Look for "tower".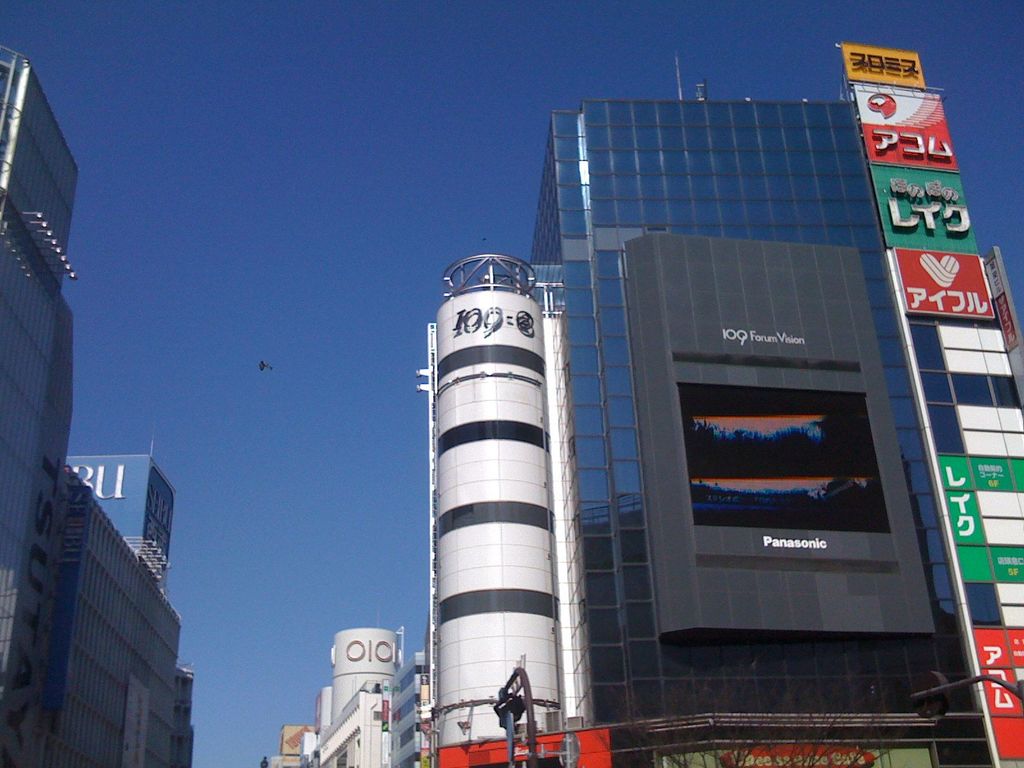
Found: detection(0, 44, 82, 764).
